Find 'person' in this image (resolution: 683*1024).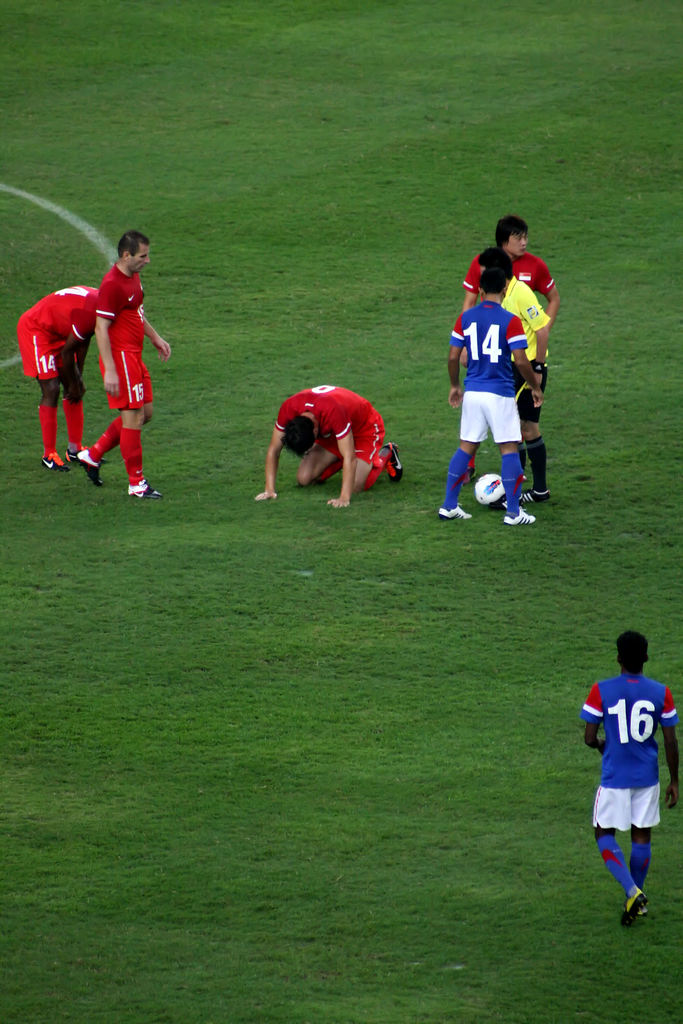
<region>72, 222, 165, 500</region>.
